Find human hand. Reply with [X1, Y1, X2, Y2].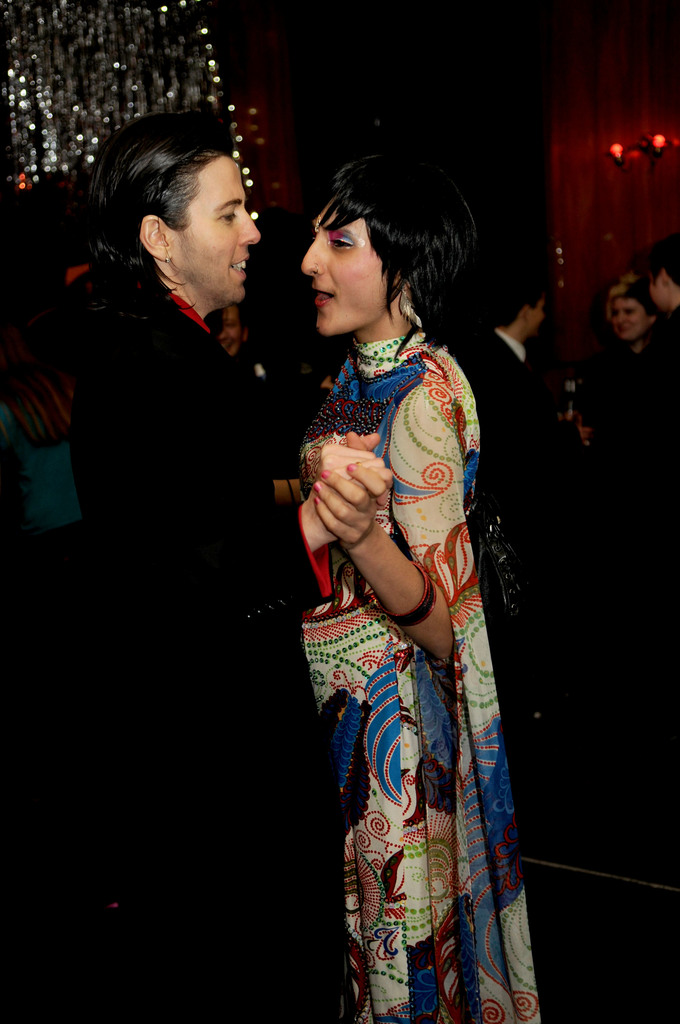
[307, 431, 394, 541].
